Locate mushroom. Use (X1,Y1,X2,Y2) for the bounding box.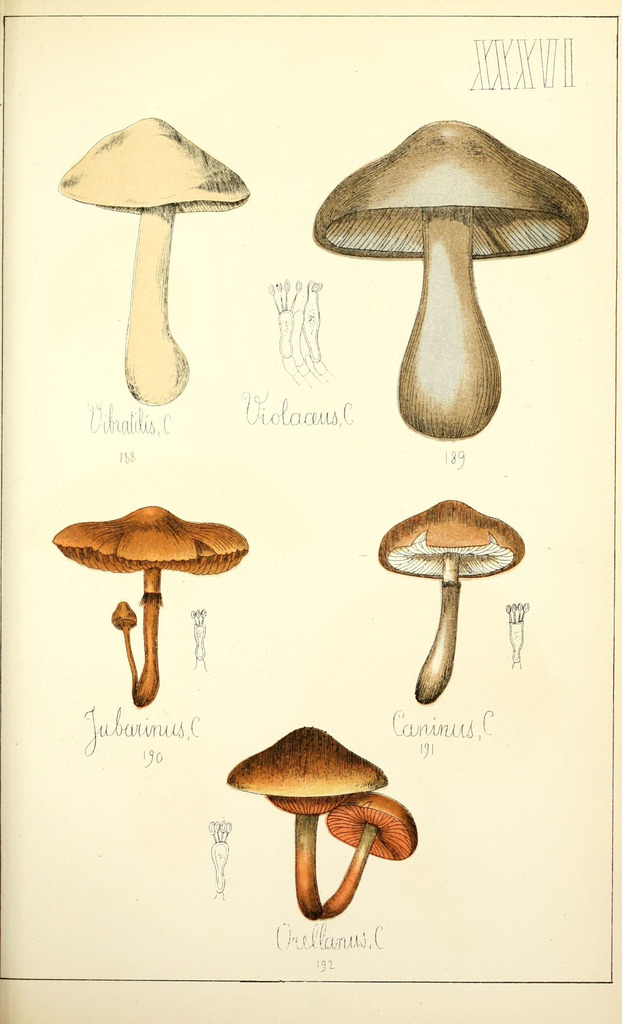
(53,498,247,708).
